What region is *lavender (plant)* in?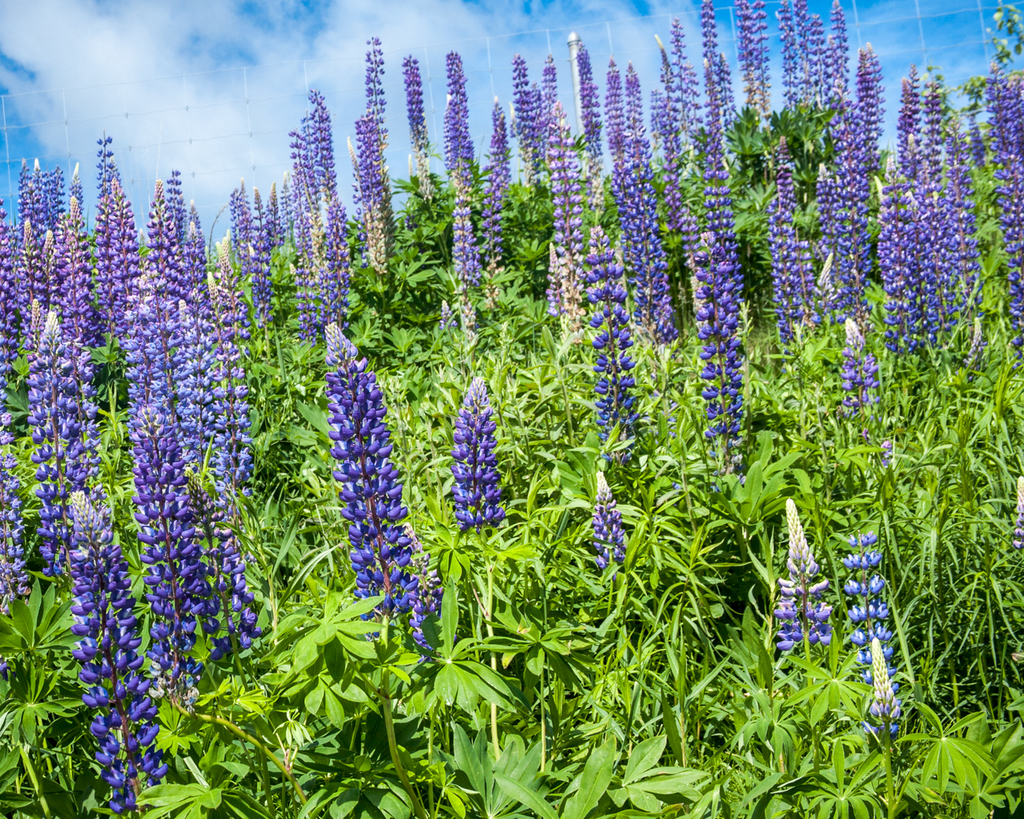
<bbox>108, 406, 210, 699</bbox>.
